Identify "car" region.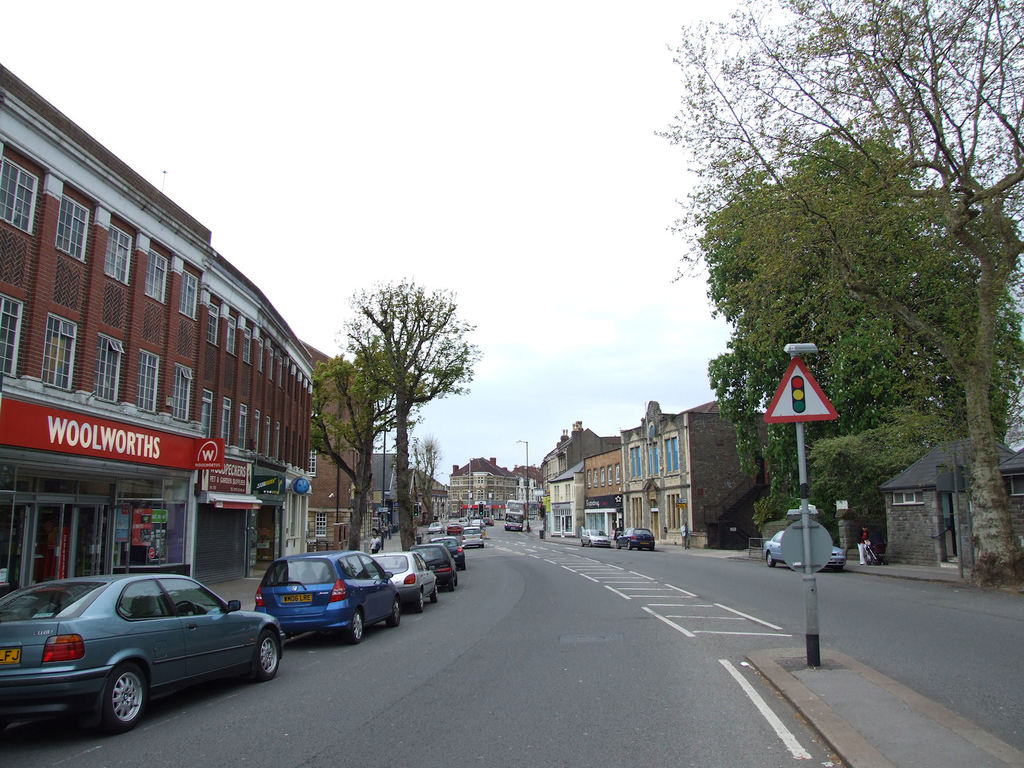
Region: bbox=(461, 516, 470, 524).
